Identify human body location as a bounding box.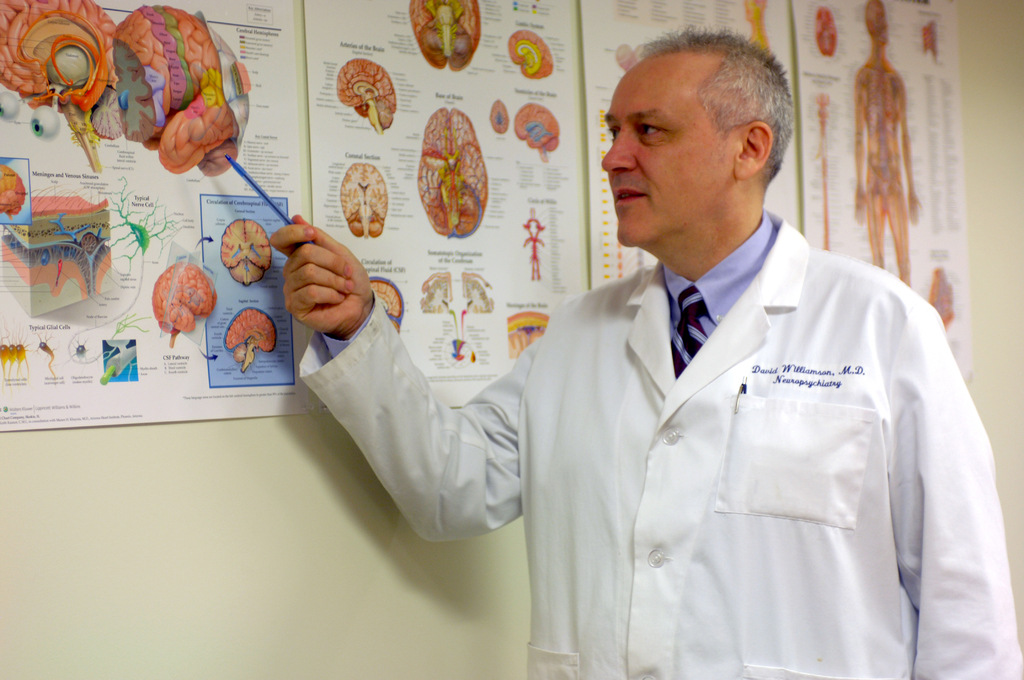
270,27,1023,679.
